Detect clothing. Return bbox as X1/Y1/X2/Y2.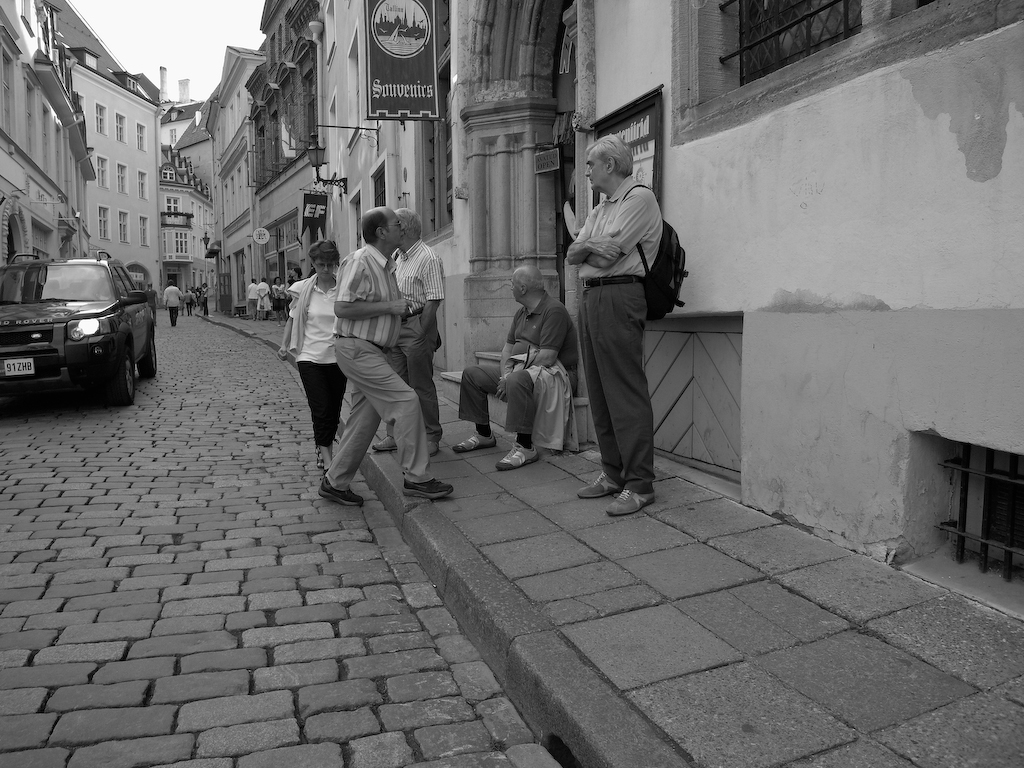
381/238/446/437.
